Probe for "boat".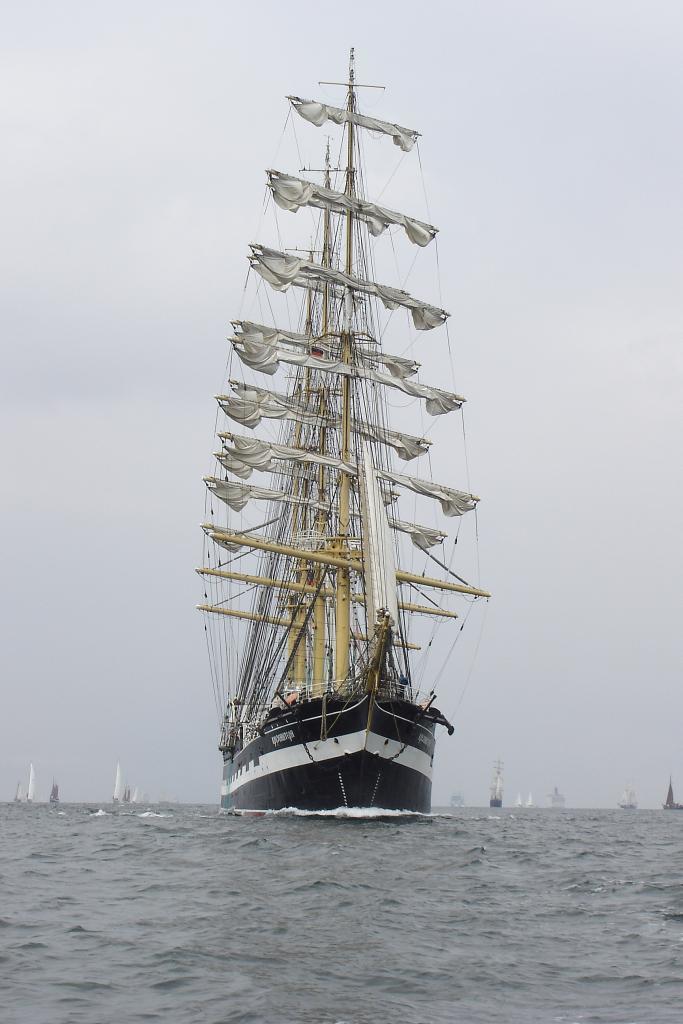
Probe result: {"left": 111, "top": 762, "right": 122, "bottom": 806}.
